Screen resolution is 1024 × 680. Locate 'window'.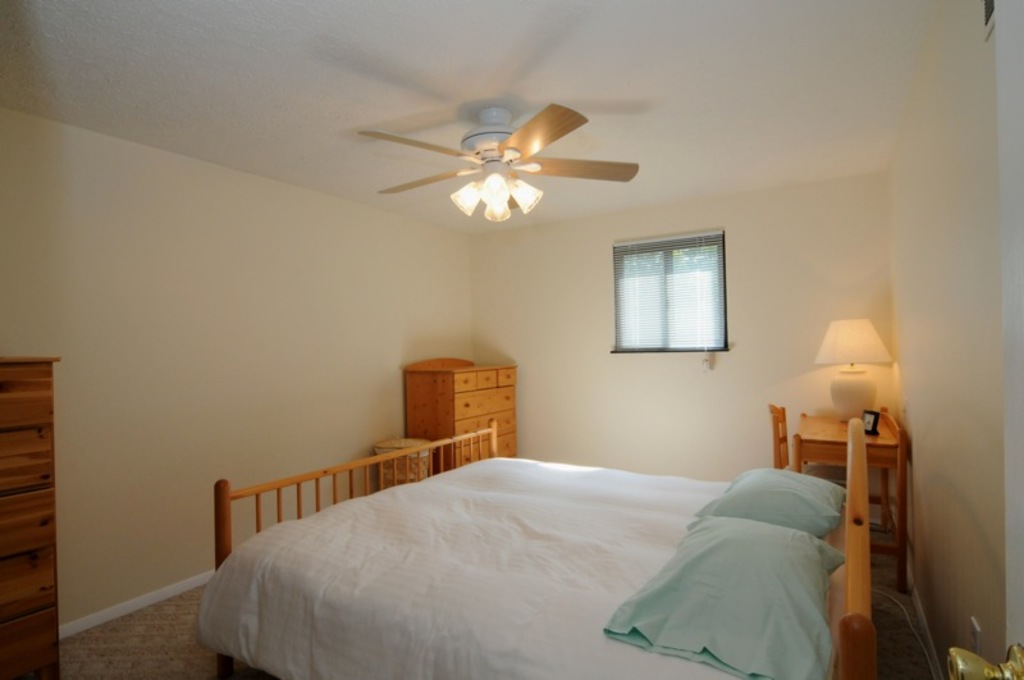
(612,229,730,359).
